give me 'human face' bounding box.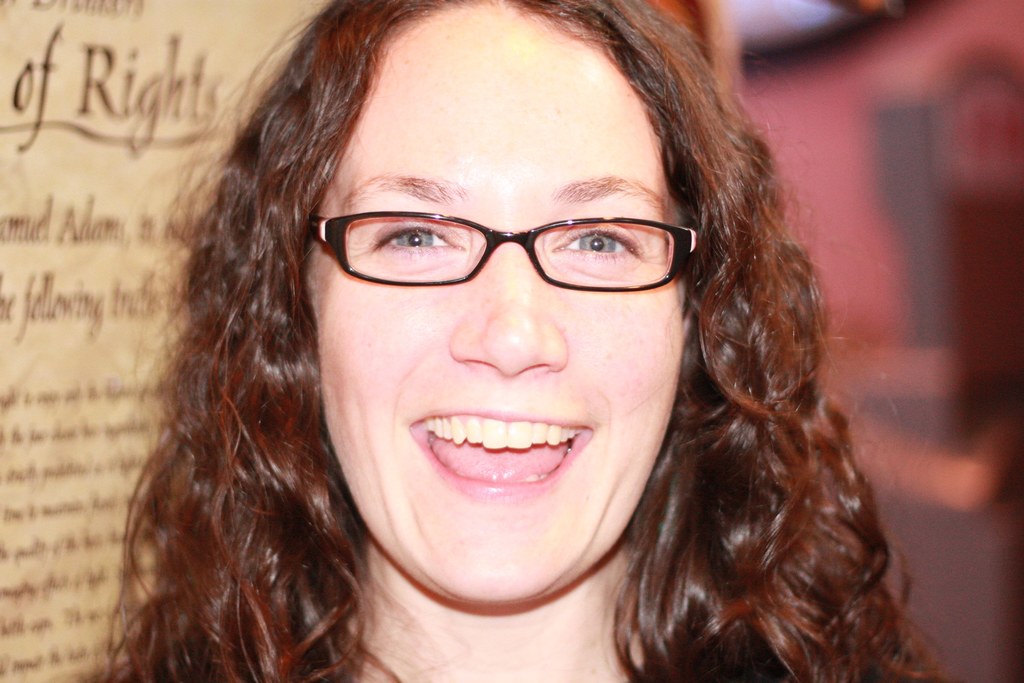
[296,0,683,605].
